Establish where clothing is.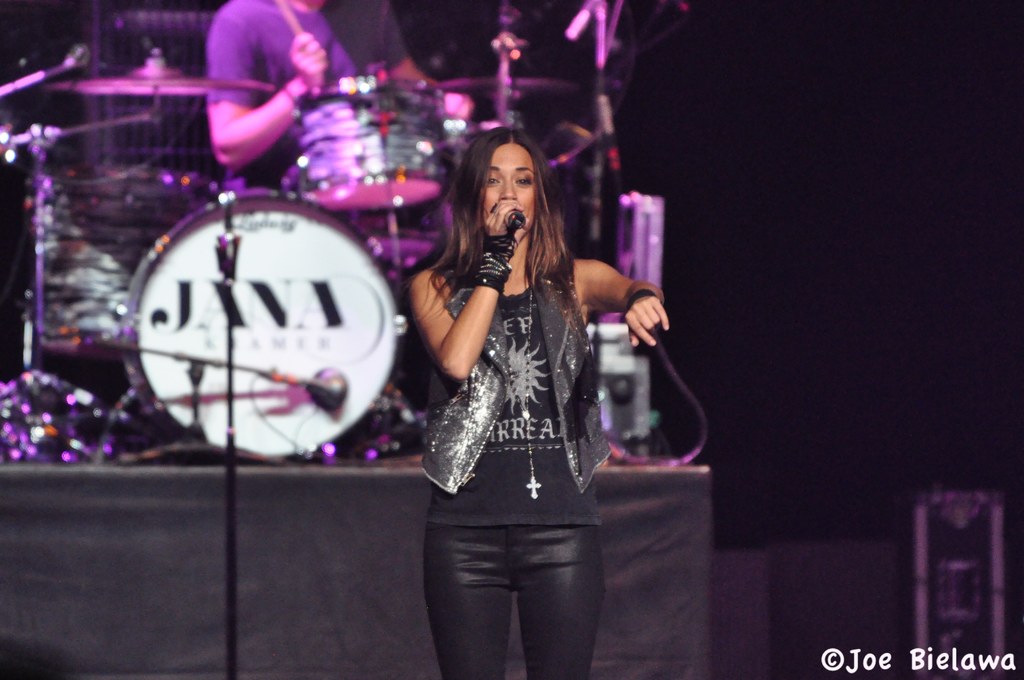
Established at [409, 189, 623, 613].
